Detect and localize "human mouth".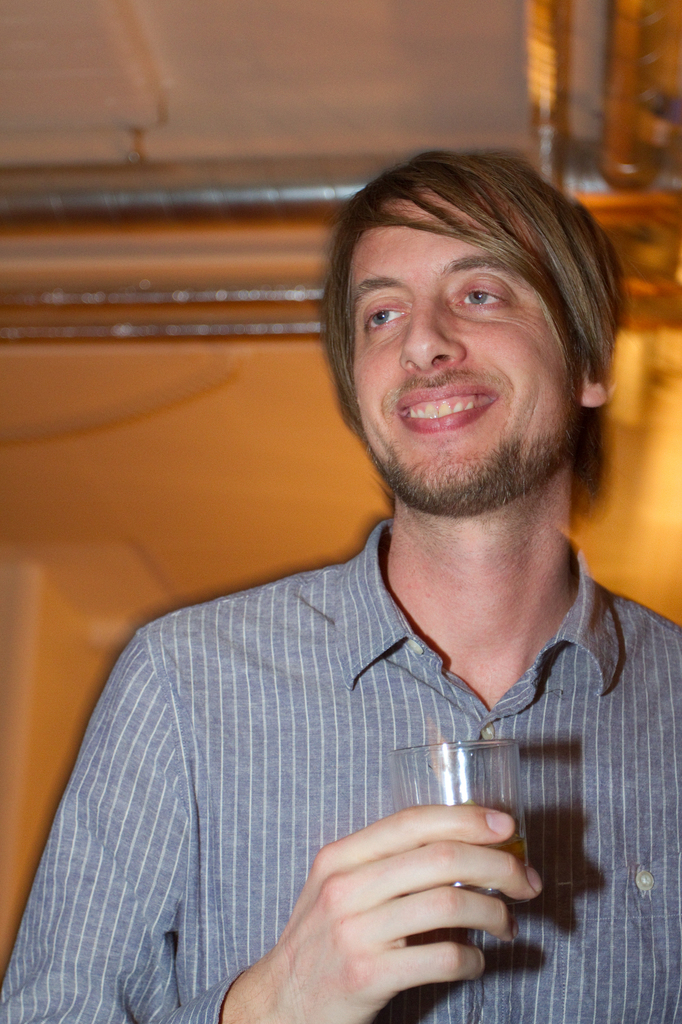
Localized at 393:375:505:435.
